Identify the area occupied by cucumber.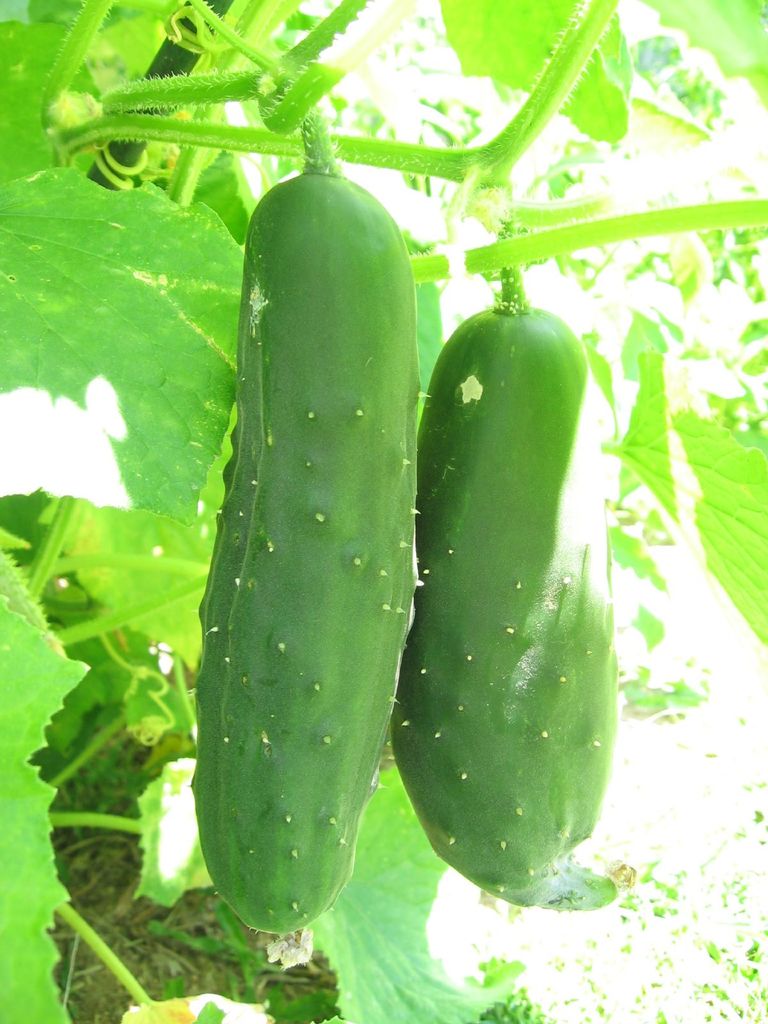
Area: [387, 262, 623, 897].
